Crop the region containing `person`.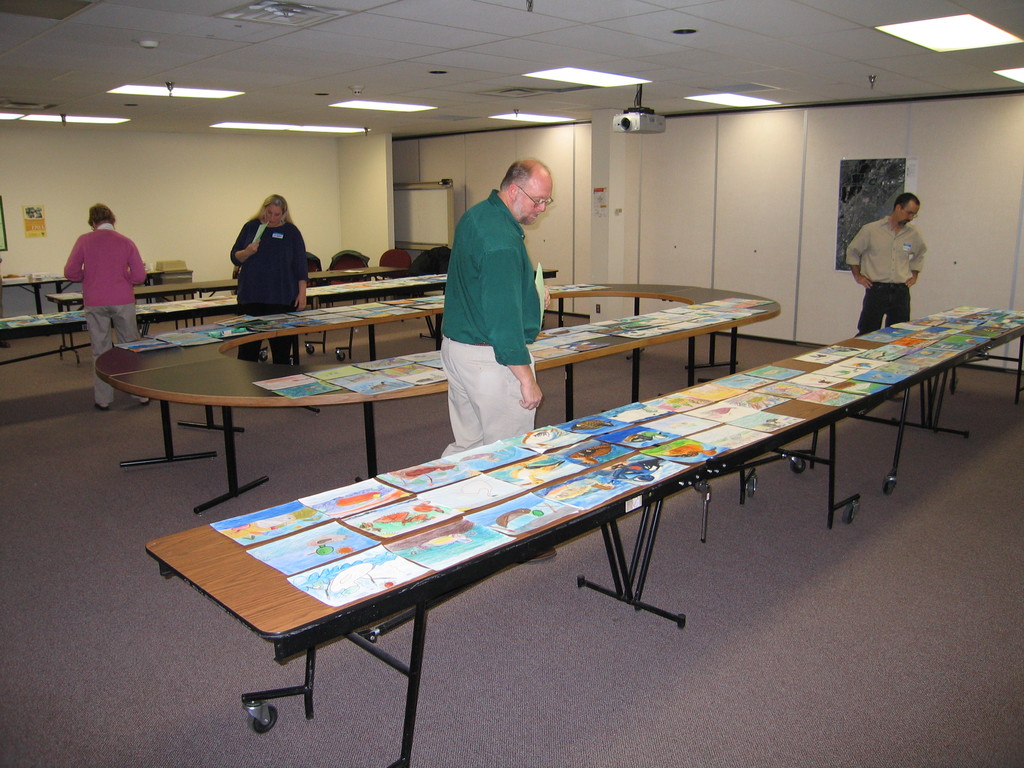
Crop region: crop(440, 156, 538, 454).
